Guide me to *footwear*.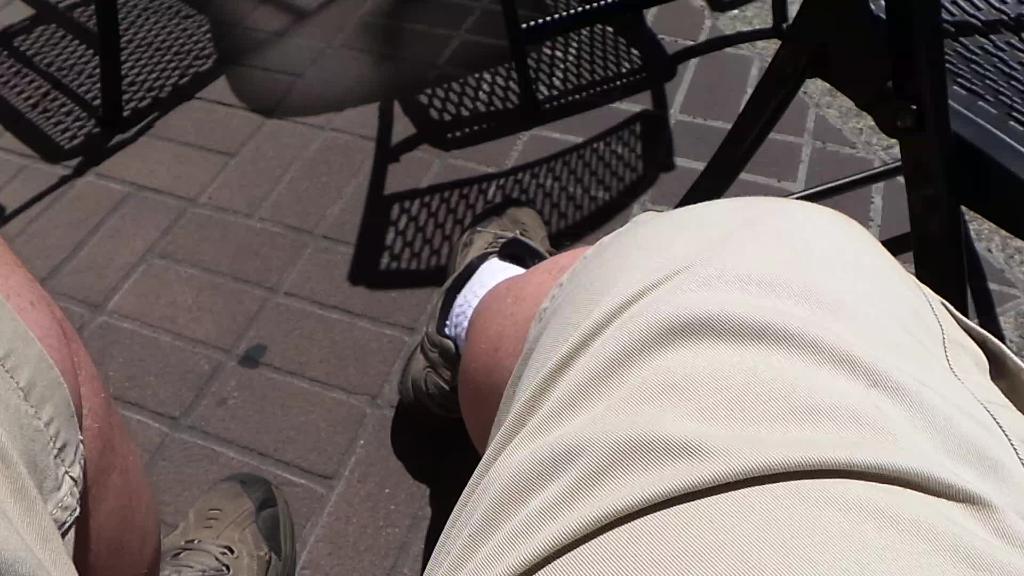
Guidance: <bbox>391, 208, 548, 439</bbox>.
